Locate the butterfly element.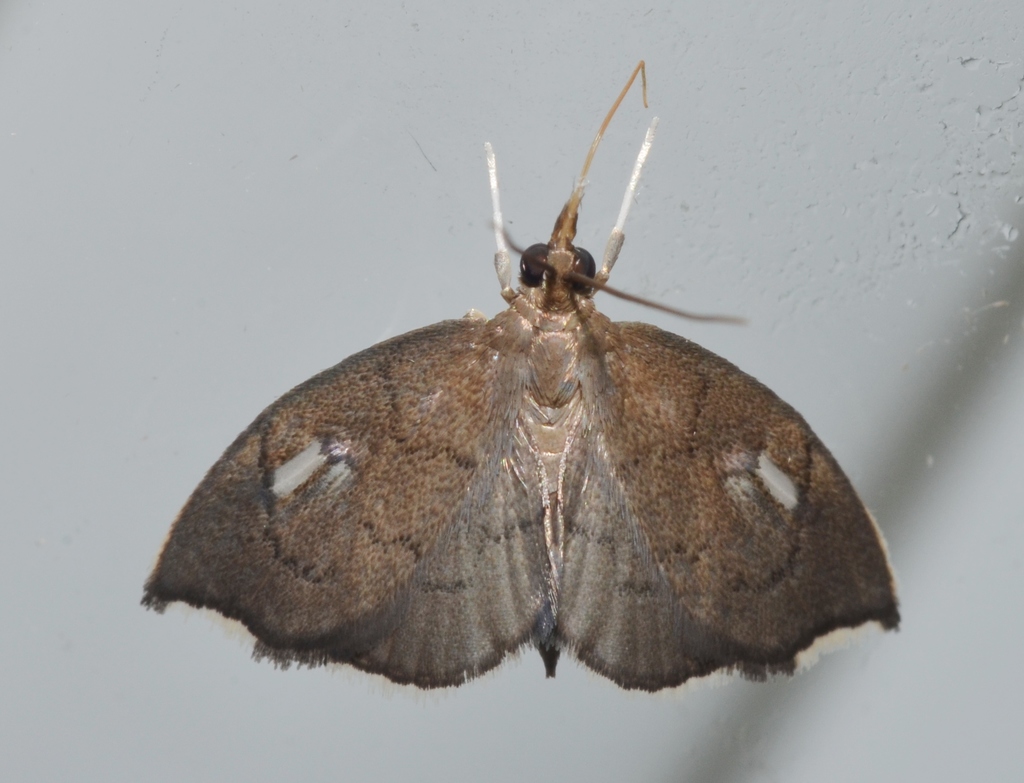
Element bbox: bbox=(172, 75, 913, 710).
